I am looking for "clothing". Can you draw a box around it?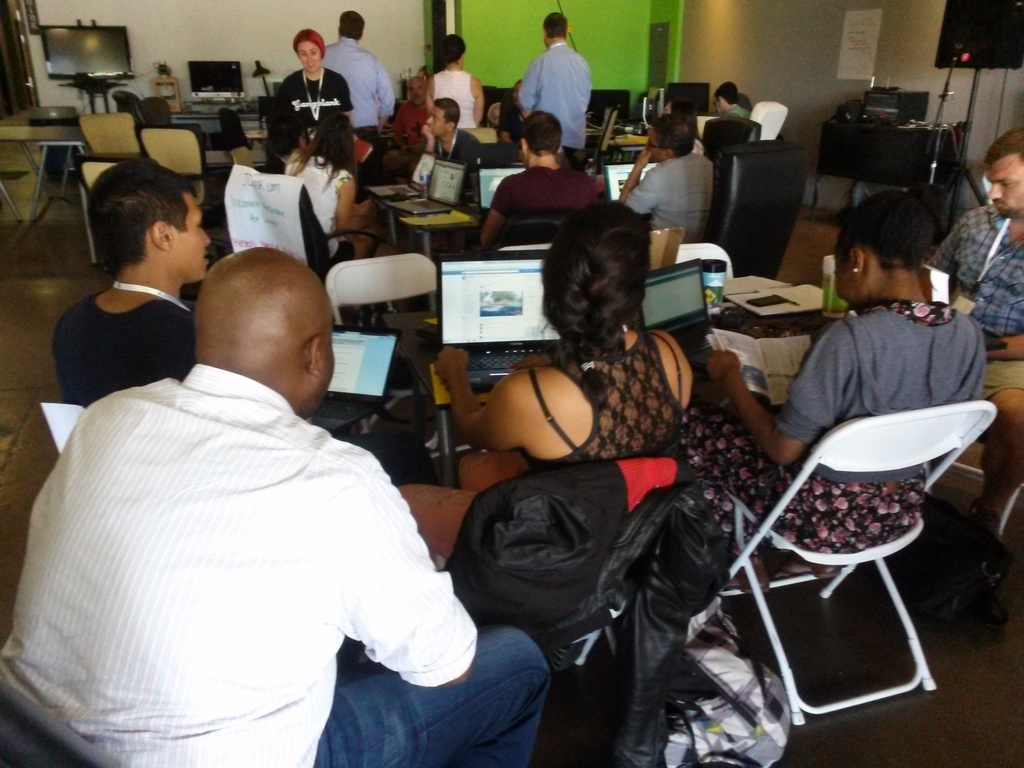
Sure, the bounding box is bbox=[623, 152, 710, 252].
